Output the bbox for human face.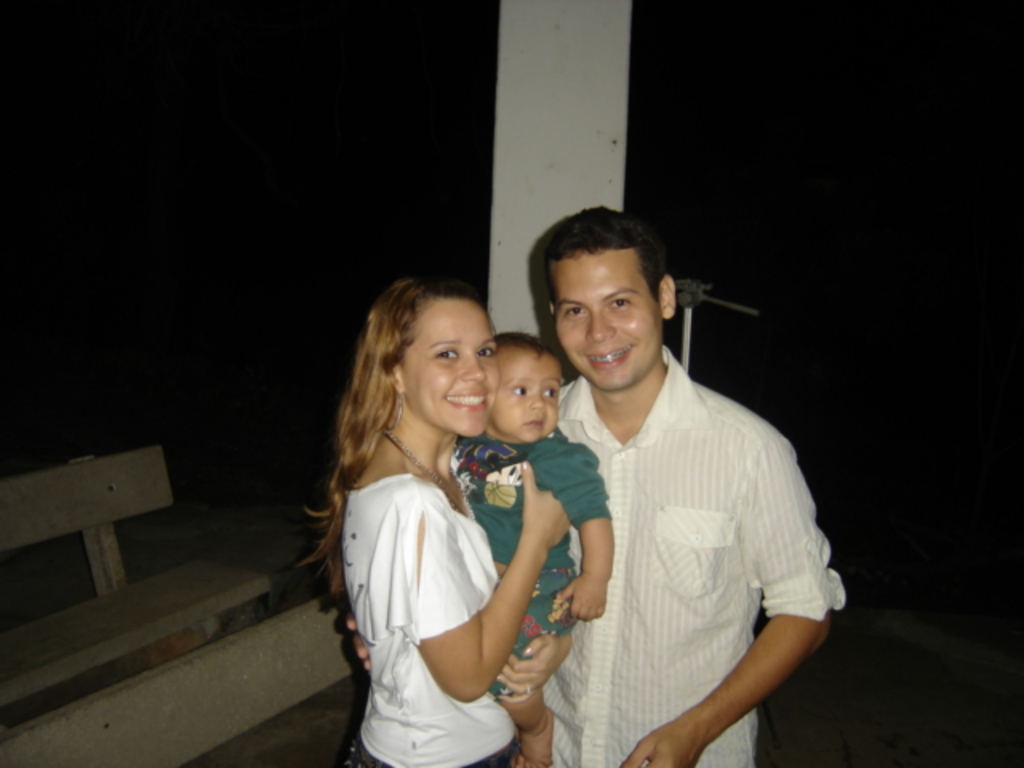
box=[400, 294, 496, 442].
